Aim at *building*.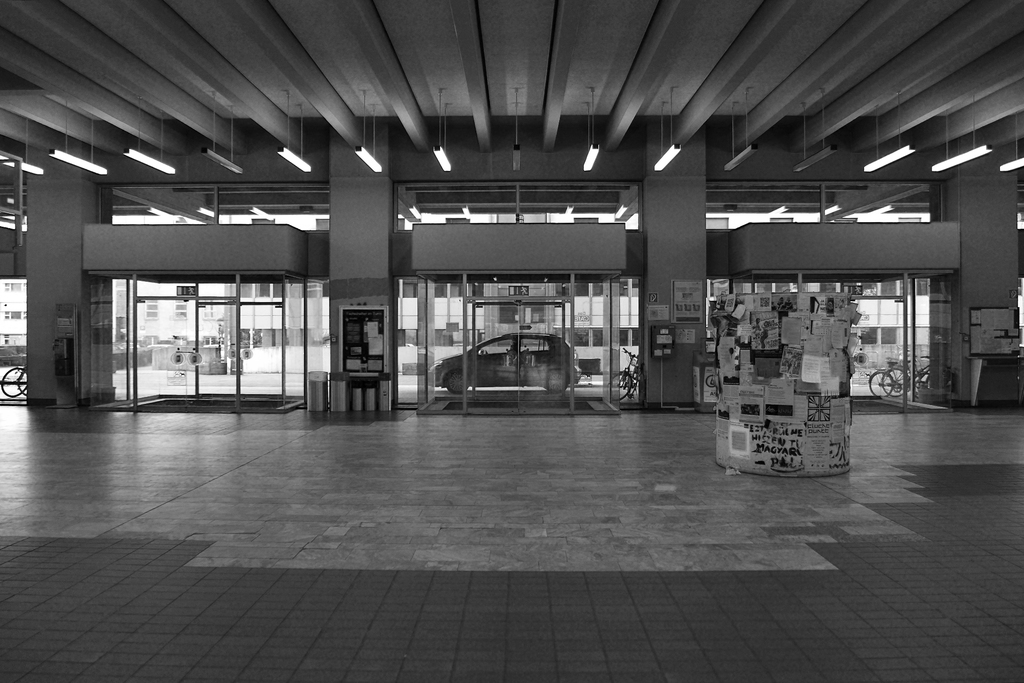
Aimed at bbox=(0, 0, 1023, 682).
